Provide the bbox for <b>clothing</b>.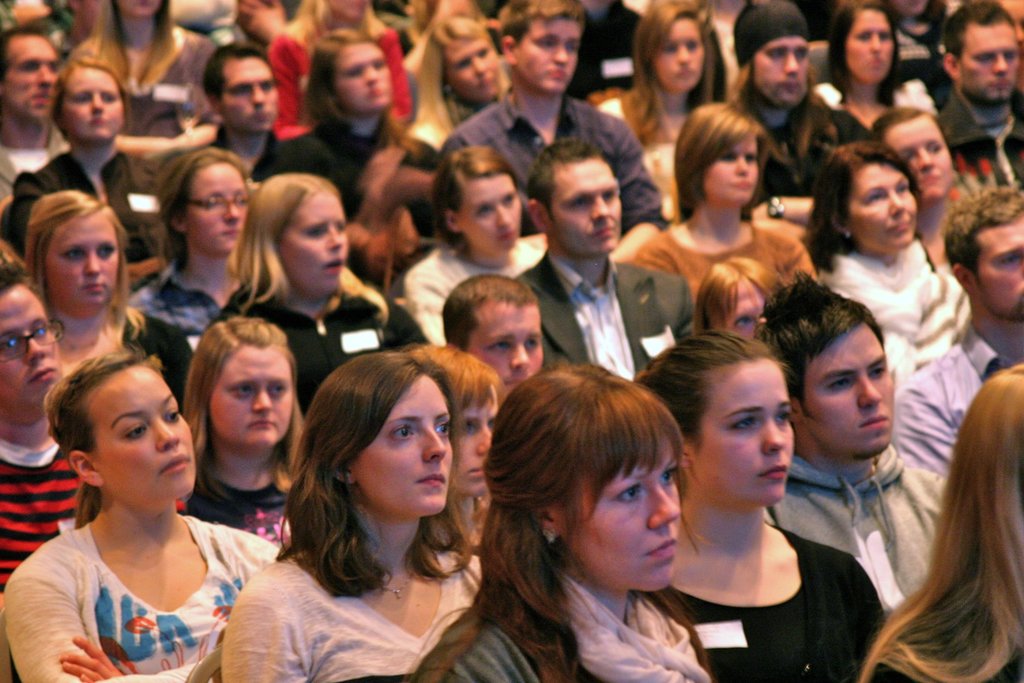
[631,235,792,317].
